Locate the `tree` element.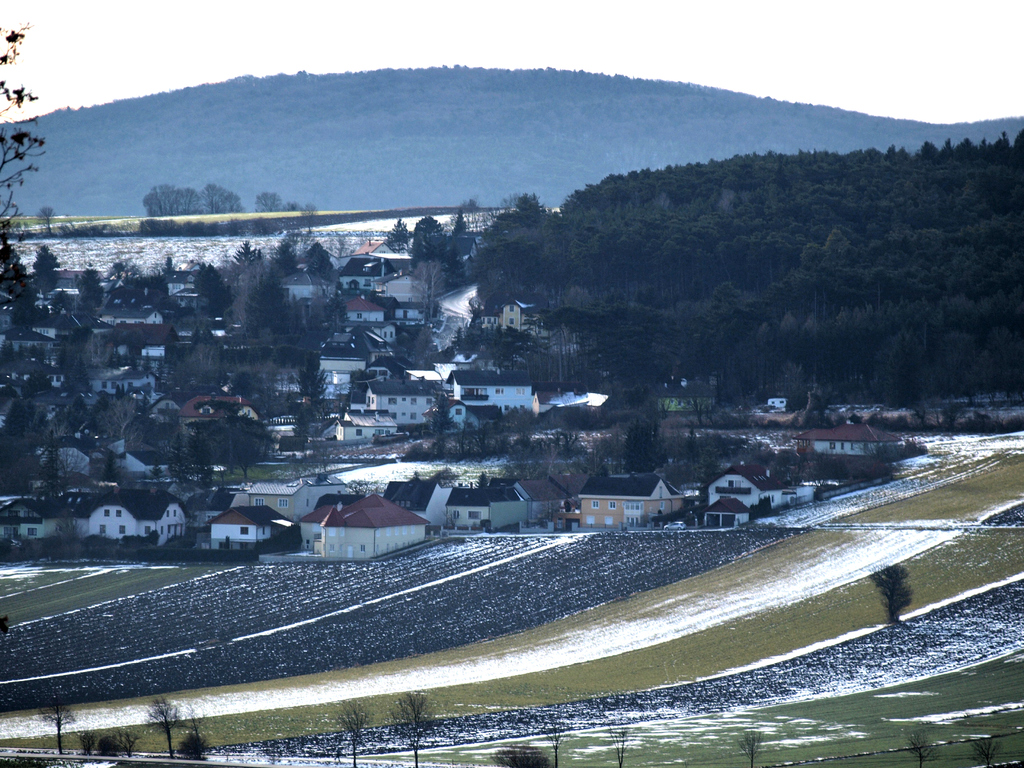
Element bbox: rect(157, 255, 177, 282).
